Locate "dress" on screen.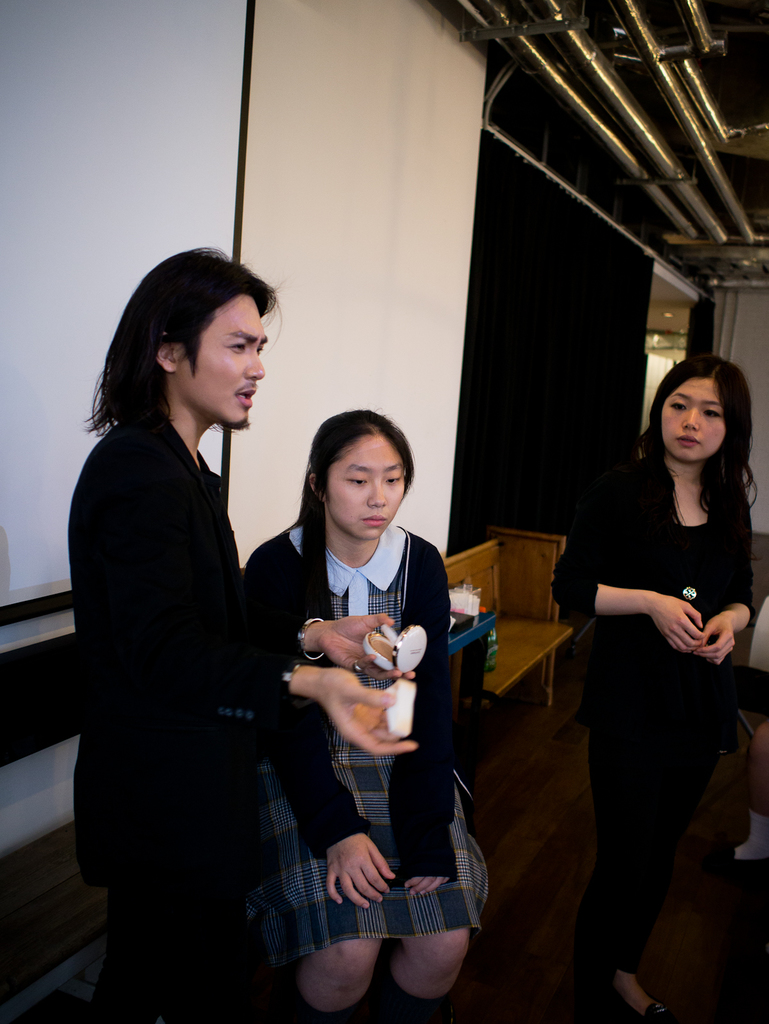
On screen at left=261, top=554, right=480, bottom=957.
